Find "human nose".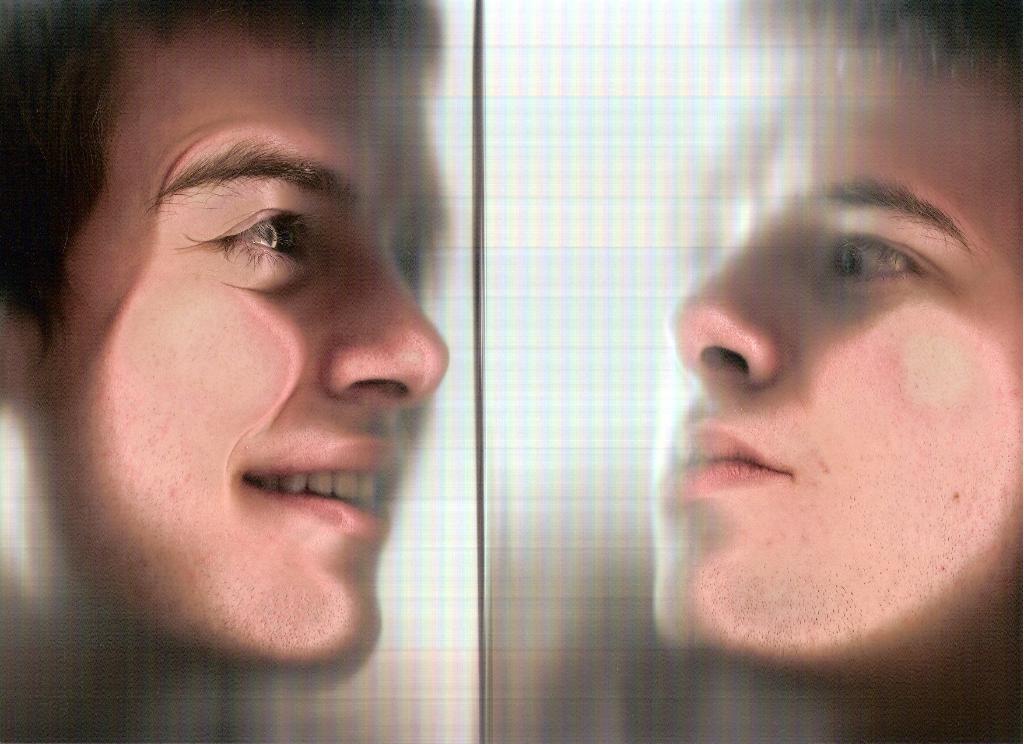
{"x1": 669, "y1": 218, "x2": 776, "y2": 392}.
